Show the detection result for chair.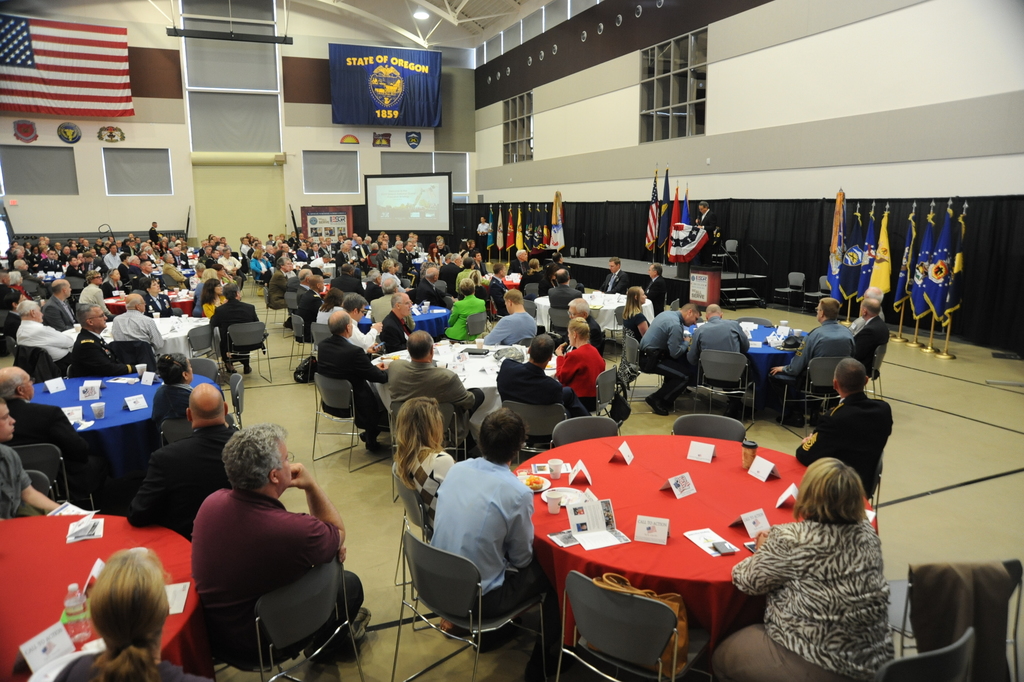
577,368,619,425.
